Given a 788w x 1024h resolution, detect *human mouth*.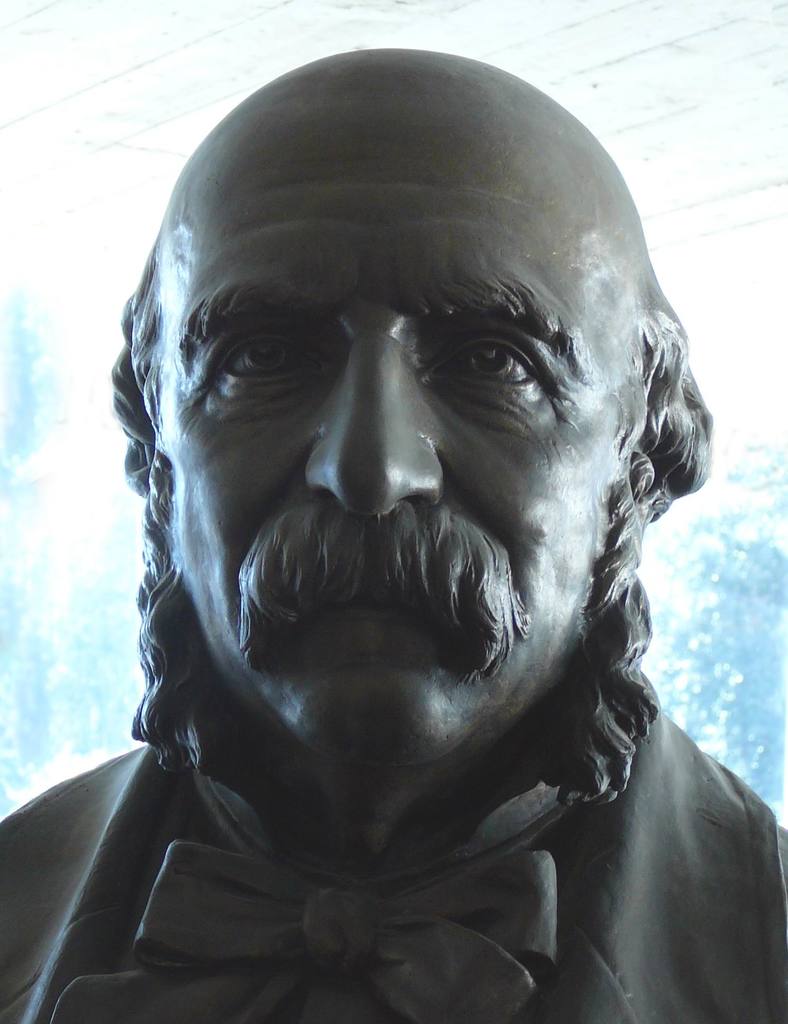
bbox(300, 565, 423, 619).
